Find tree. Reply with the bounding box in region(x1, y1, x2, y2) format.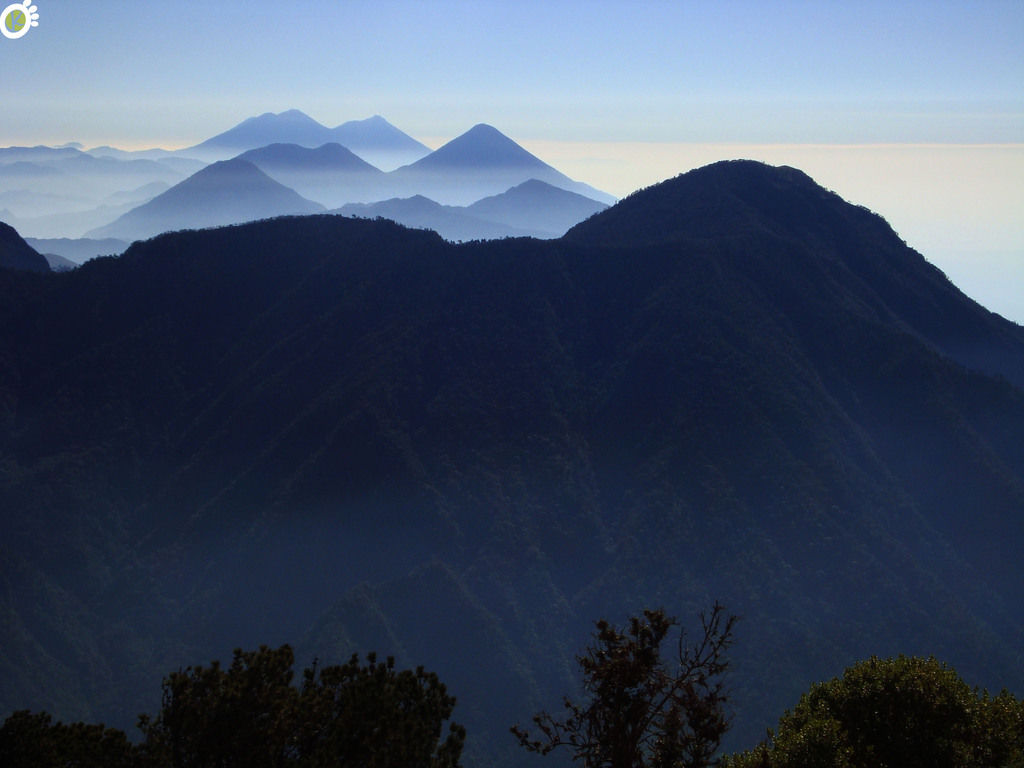
region(772, 651, 1023, 767).
